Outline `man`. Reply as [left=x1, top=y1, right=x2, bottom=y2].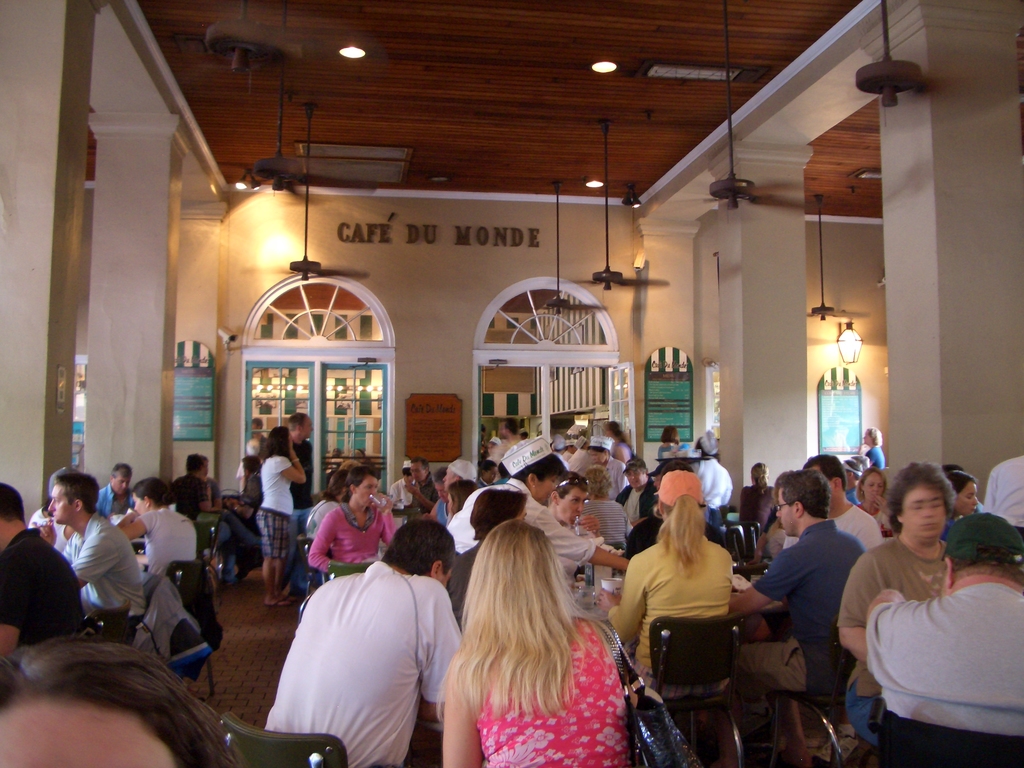
[left=979, top=453, right=1023, bottom=542].
